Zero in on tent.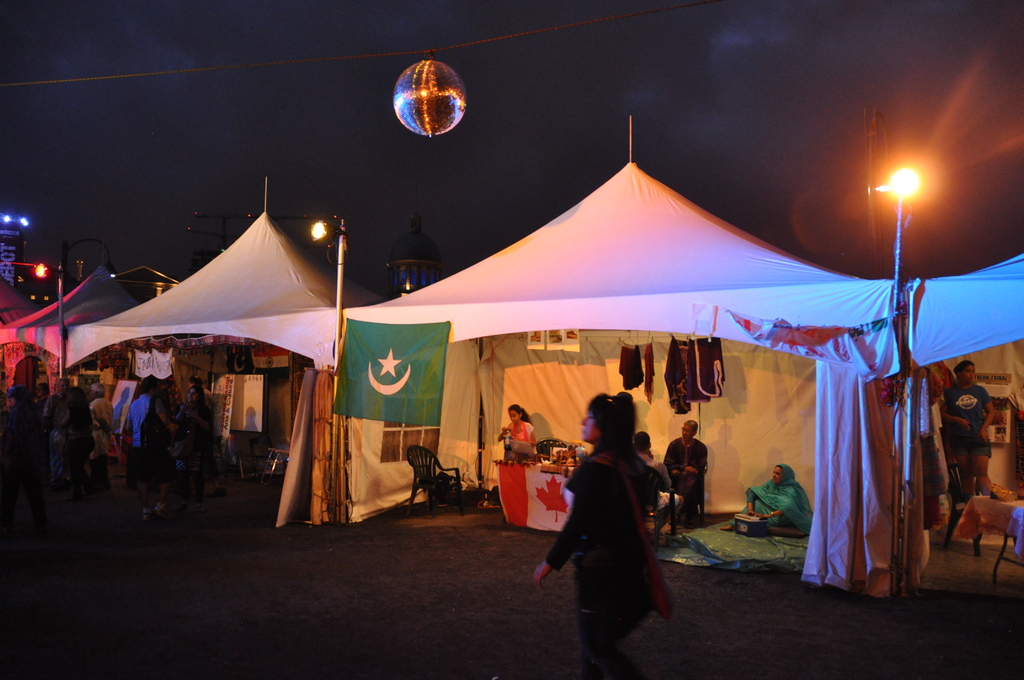
Zeroed in: 0/250/158/448.
